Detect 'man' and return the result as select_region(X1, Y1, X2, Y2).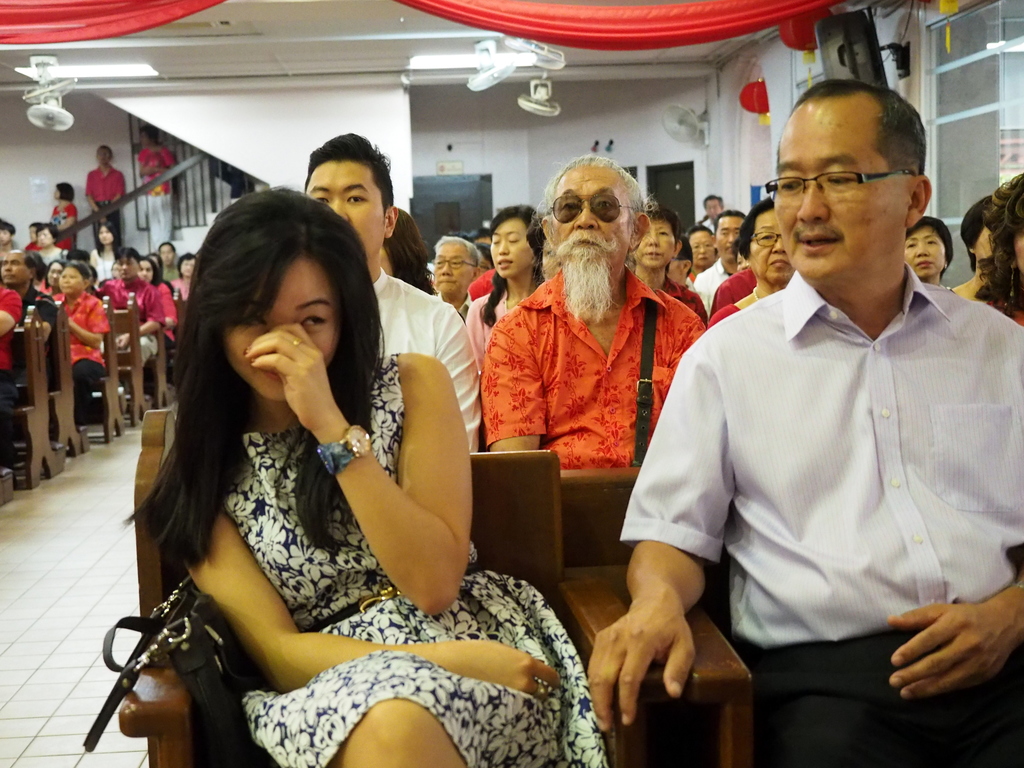
select_region(702, 193, 723, 225).
